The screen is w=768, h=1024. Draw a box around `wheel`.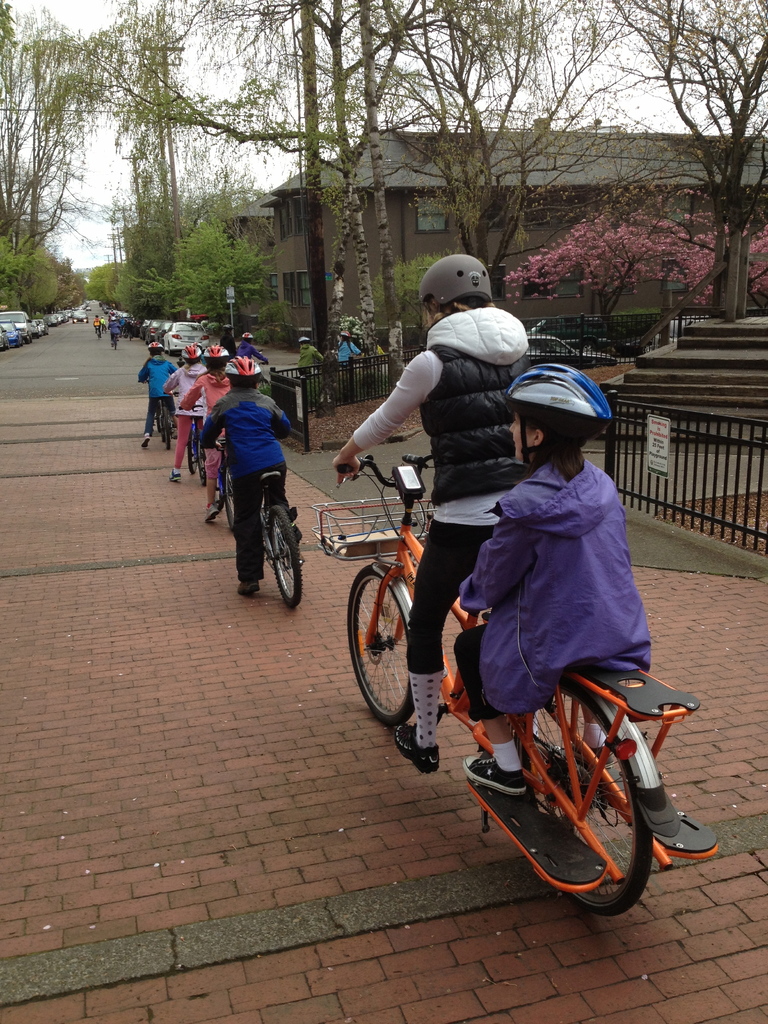
BBox(161, 407, 170, 449).
